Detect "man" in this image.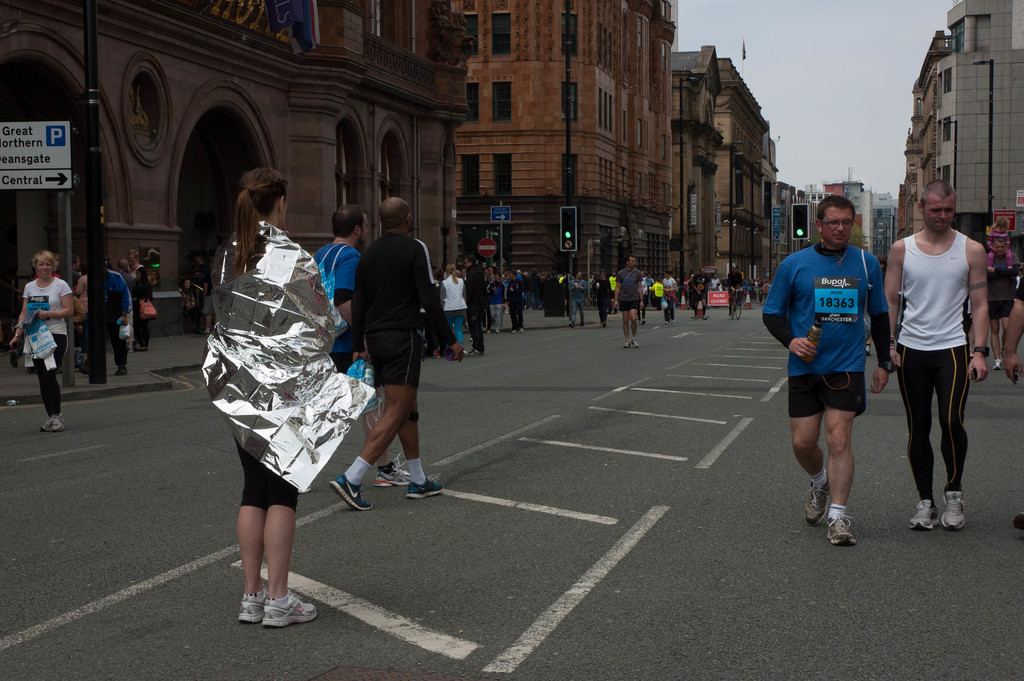
Detection: {"left": 568, "top": 269, "right": 586, "bottom": 325}.
